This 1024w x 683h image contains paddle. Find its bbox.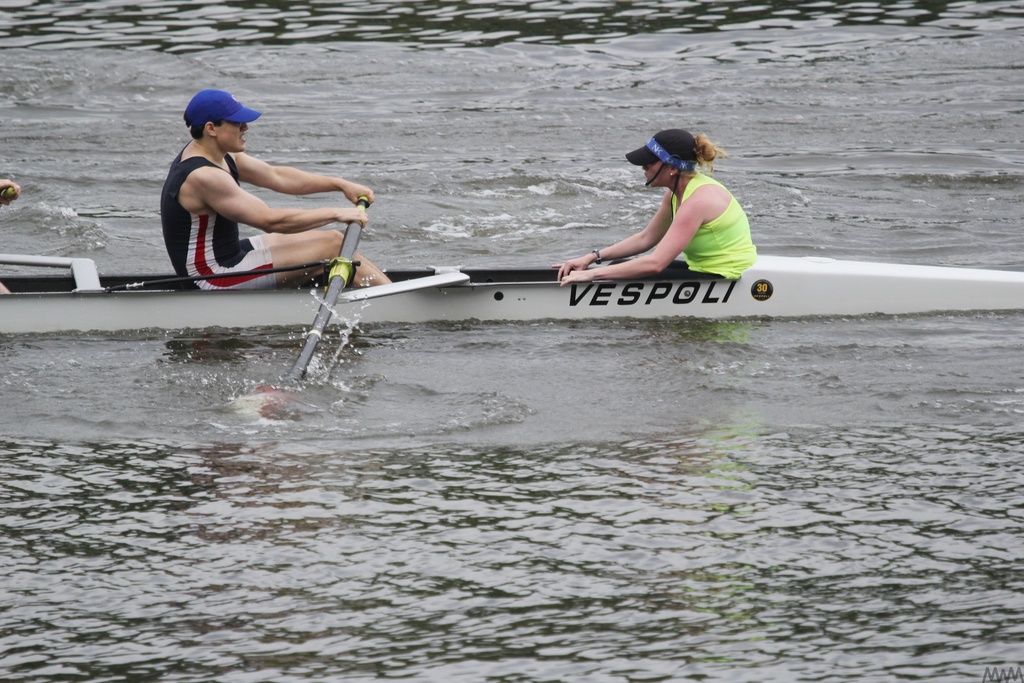
(left=282, top=200, right=371, bottom=389).
